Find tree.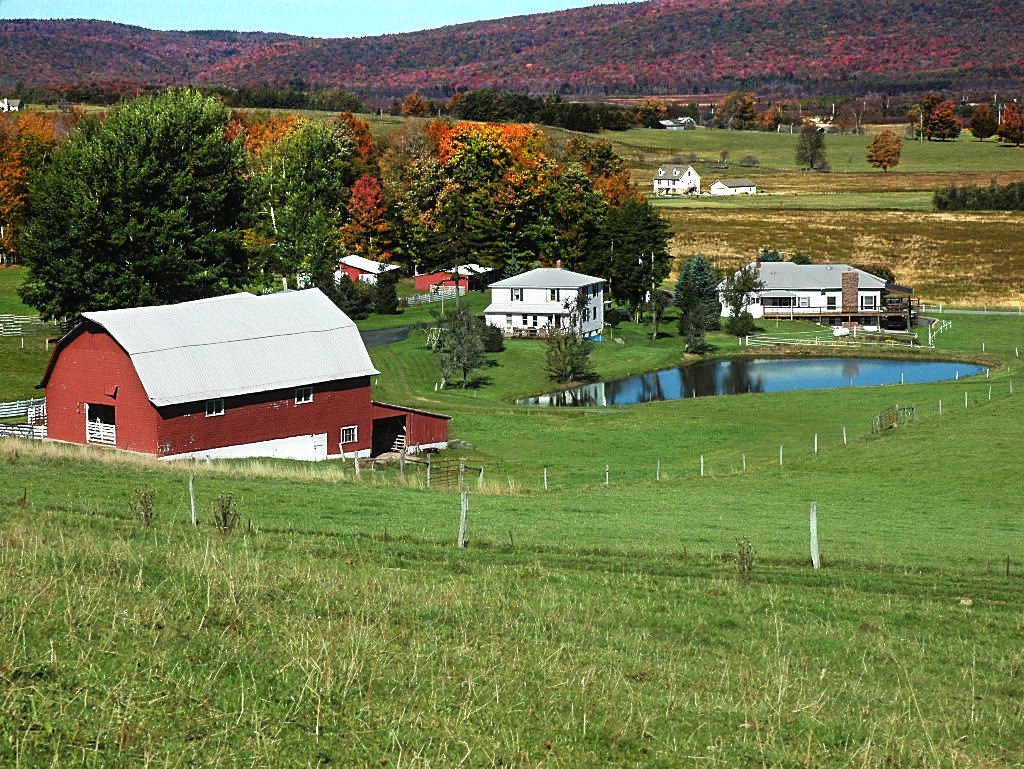
<box>968,104,997,140</box>.
